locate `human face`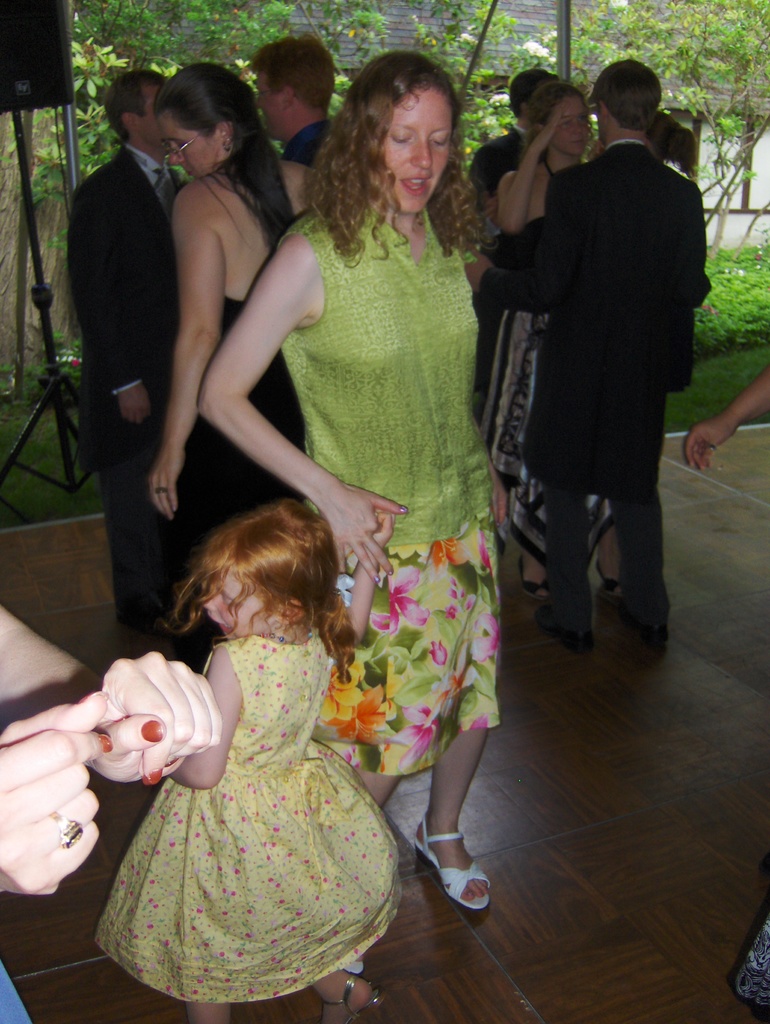
box(549, 93, 587, 161)
